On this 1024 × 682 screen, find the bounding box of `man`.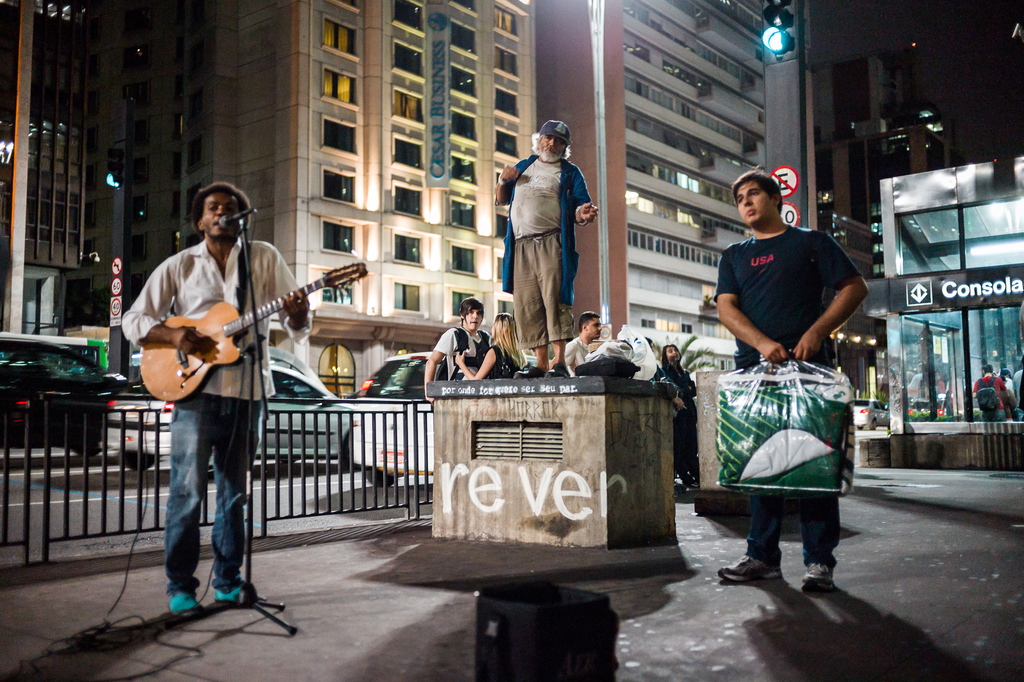
Bounding box: (1010,365,1023,423).
